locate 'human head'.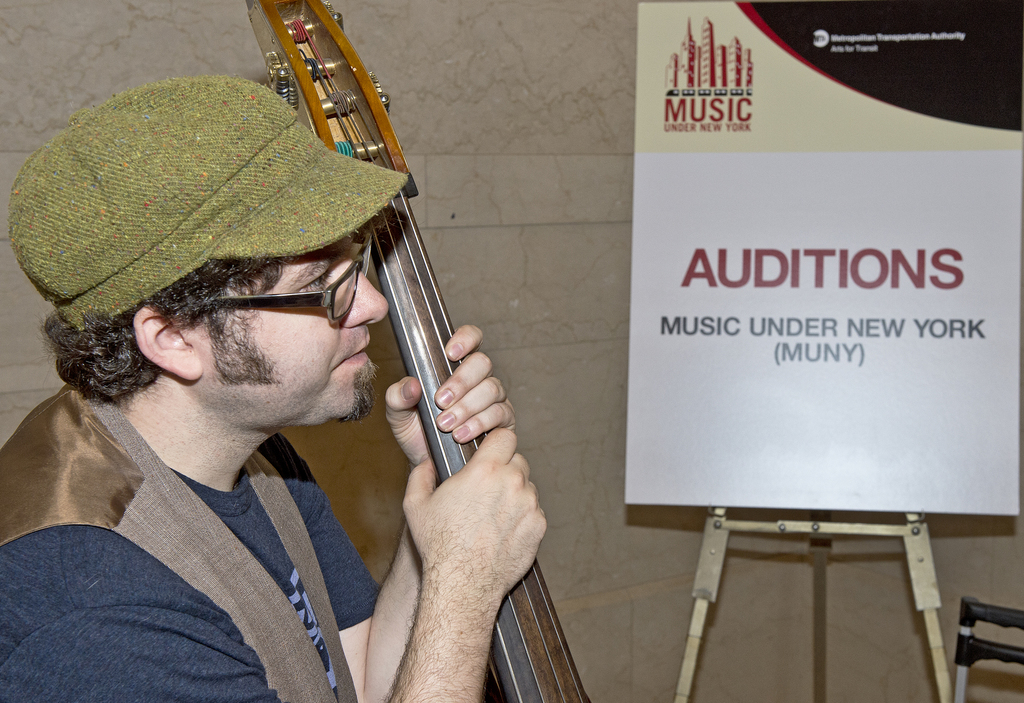
Bounding box: bbox(13, 73, 398, 421).
